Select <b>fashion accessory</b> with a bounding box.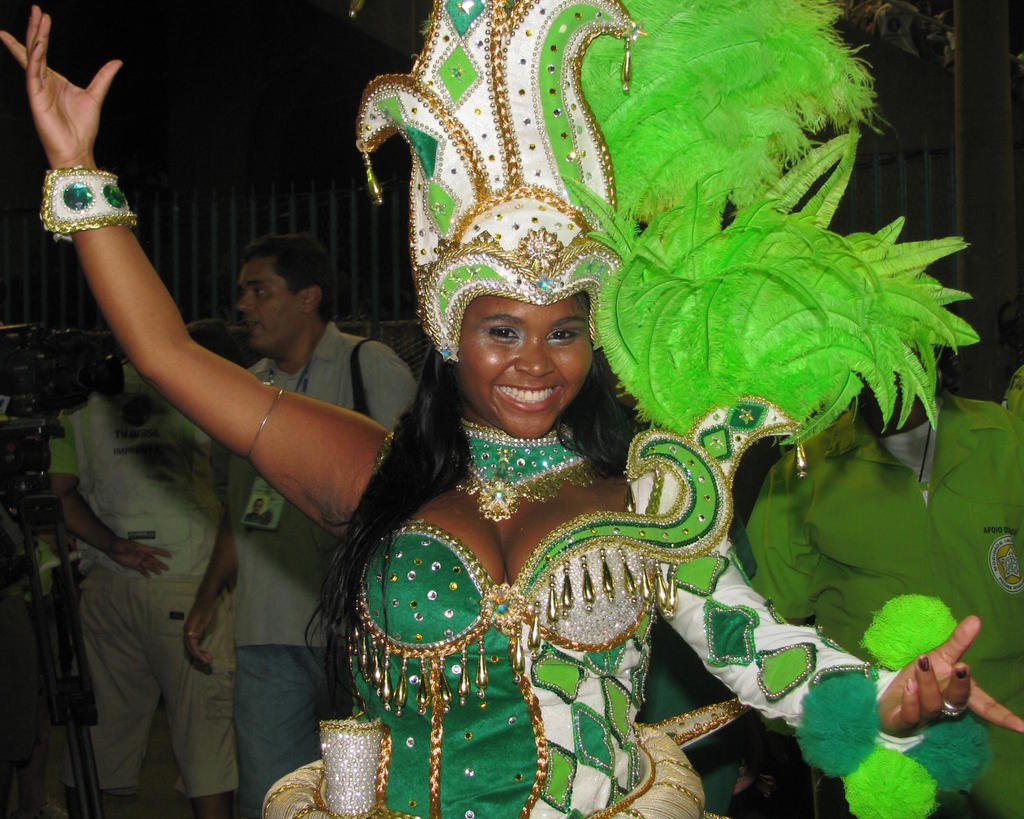
rect(462, 417, 597, 527).
